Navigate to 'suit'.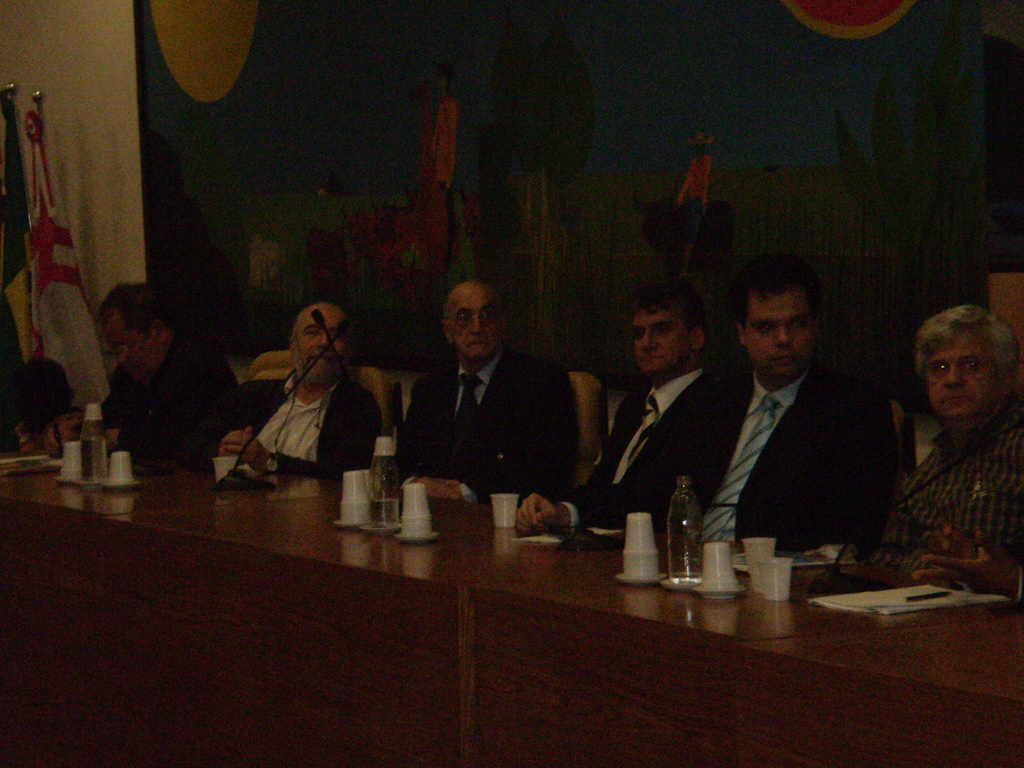
Navigation target: (385,352,572,512).
